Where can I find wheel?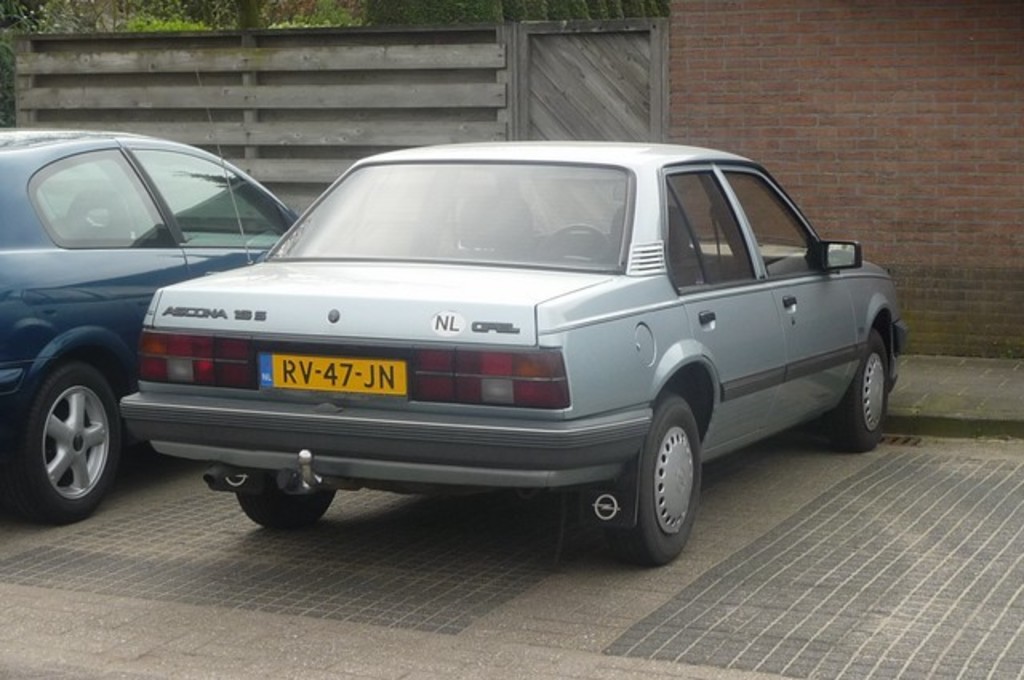
You can find it at crop(829, 334, 898, 440).
